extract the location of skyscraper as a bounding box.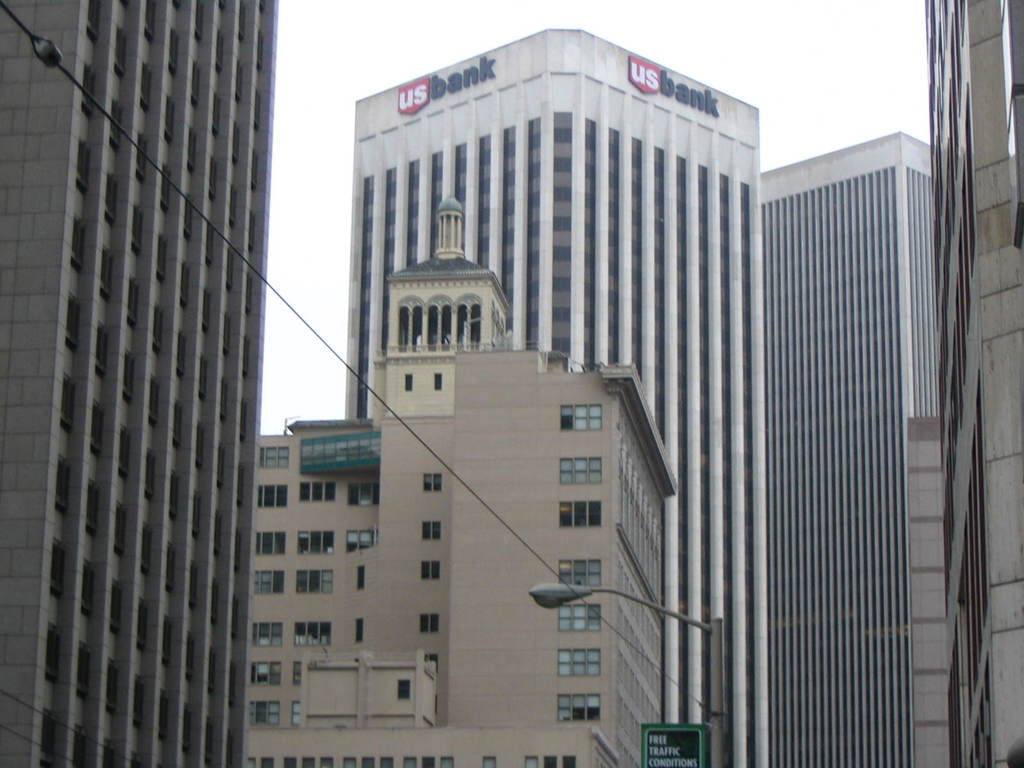
(13, 0, 303, 763).
